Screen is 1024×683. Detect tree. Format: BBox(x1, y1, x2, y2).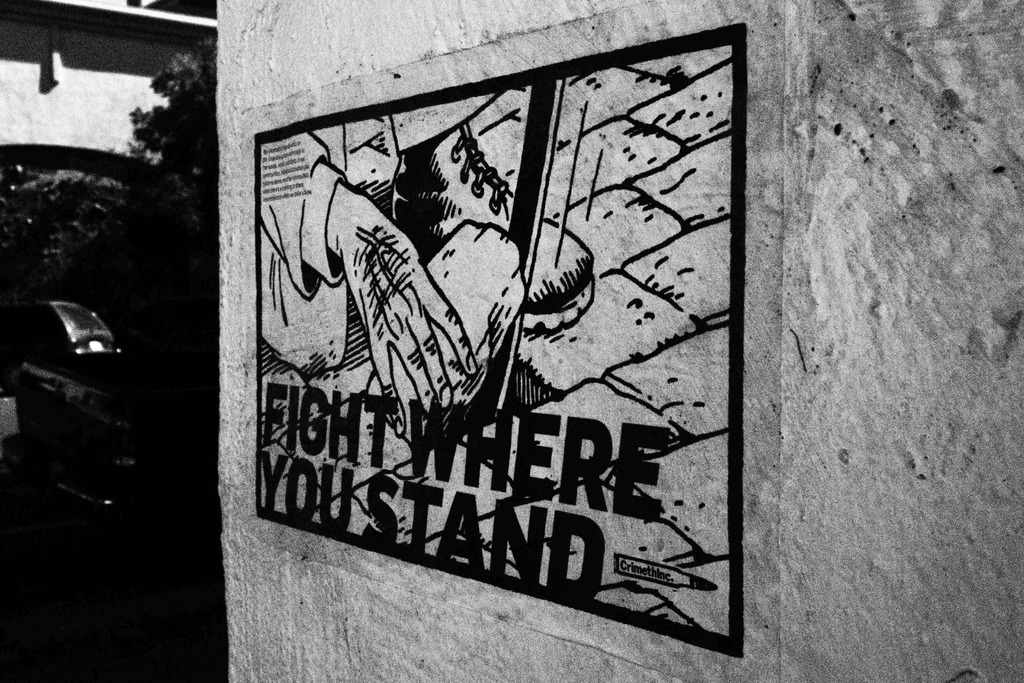
BBox(128, 34, 219, 176).
